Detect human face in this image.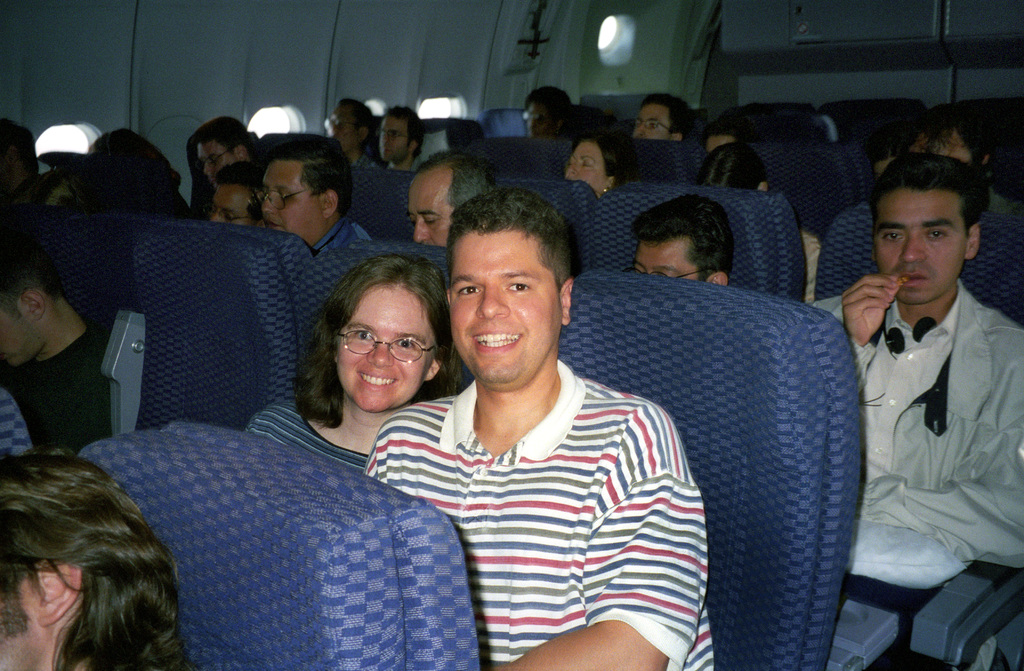
Detection: Rect(637, 100, 669, 143).
